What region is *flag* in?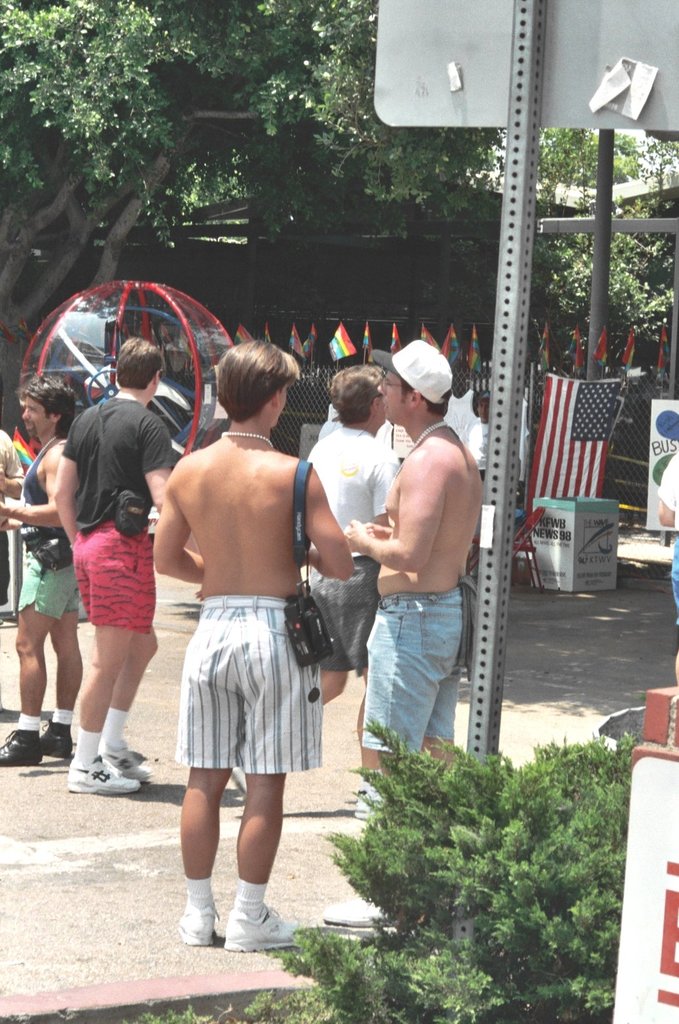
rect(424, 327, 437, 355).
